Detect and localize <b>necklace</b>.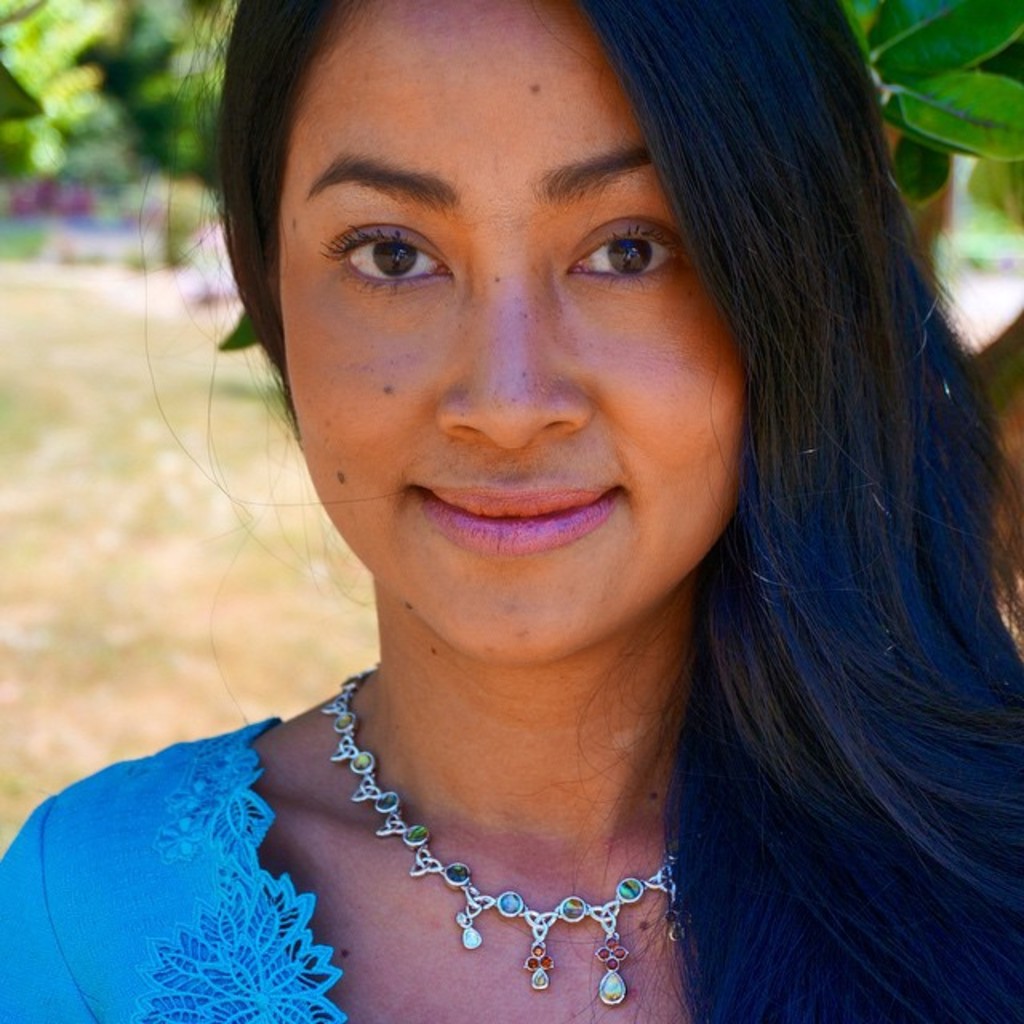
Localized at (270,702,698,974).
